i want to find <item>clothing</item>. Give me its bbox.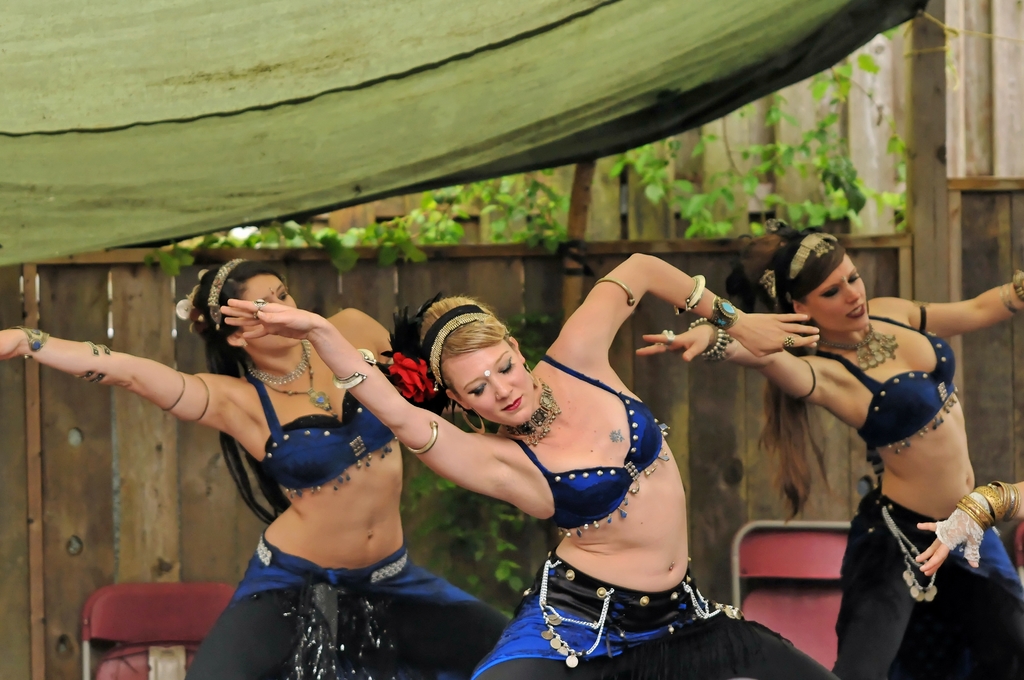
select_region(840, 493, 1023, 679).
